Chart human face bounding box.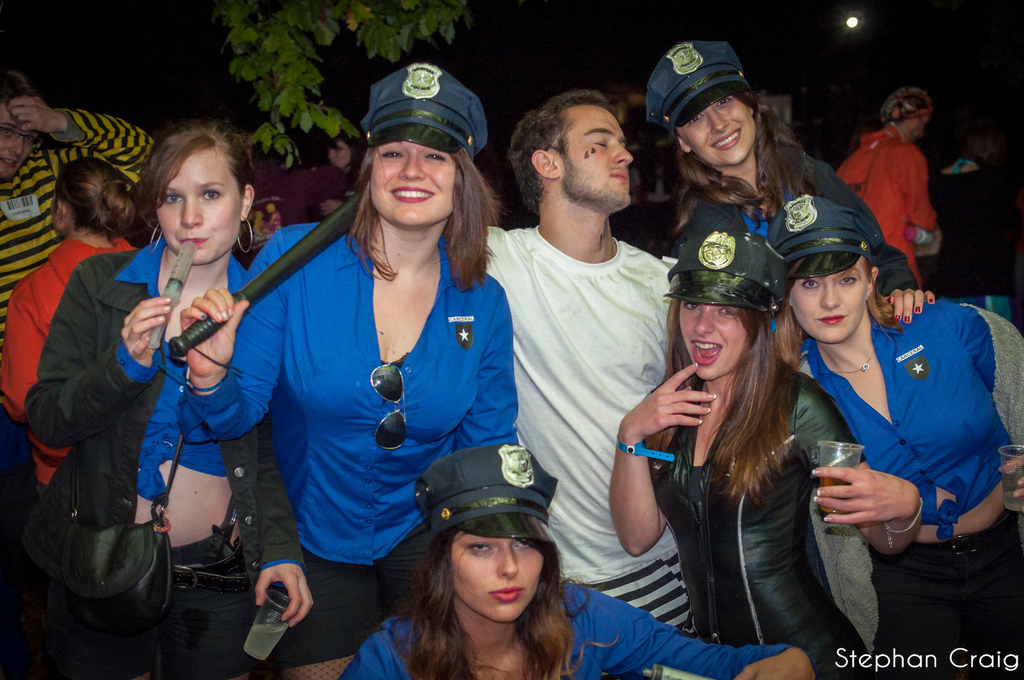
Charted: <bbox>445, 525, 544, 620</bbox>.
